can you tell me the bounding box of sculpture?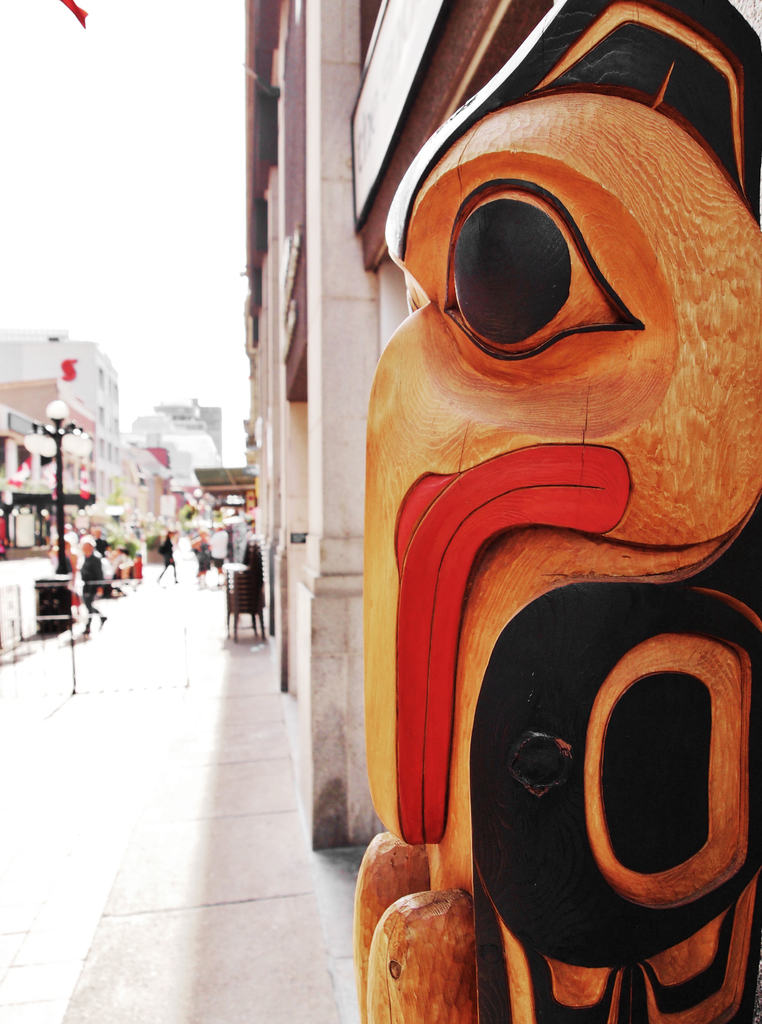
detection(329, 50, 757, 1000).
